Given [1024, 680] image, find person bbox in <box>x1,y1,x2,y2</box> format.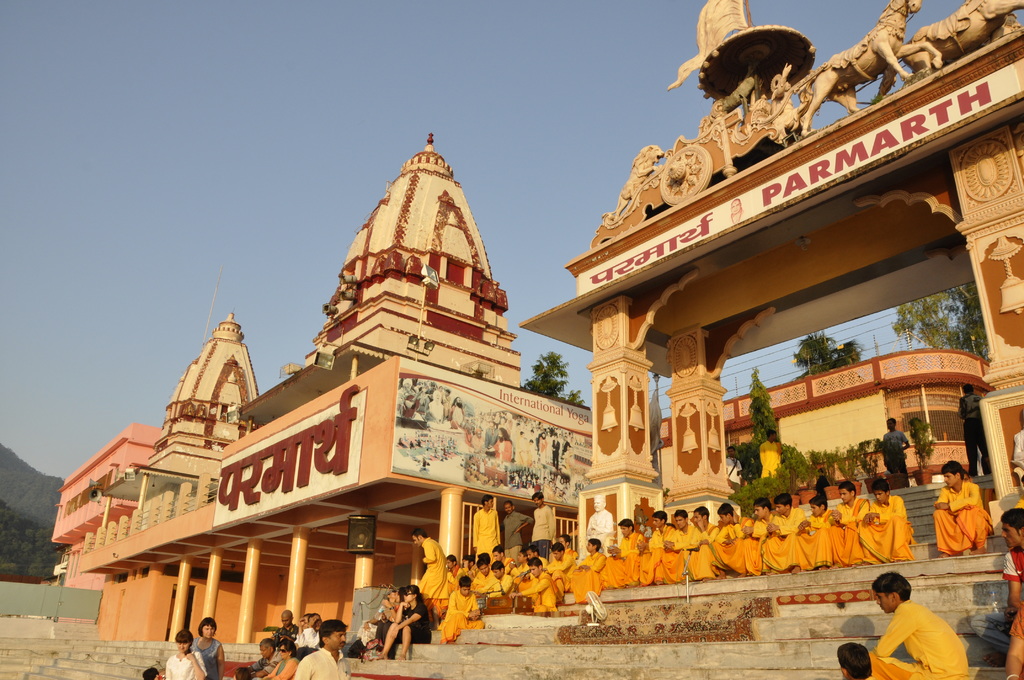
<box>760,430,785,478</box>.
